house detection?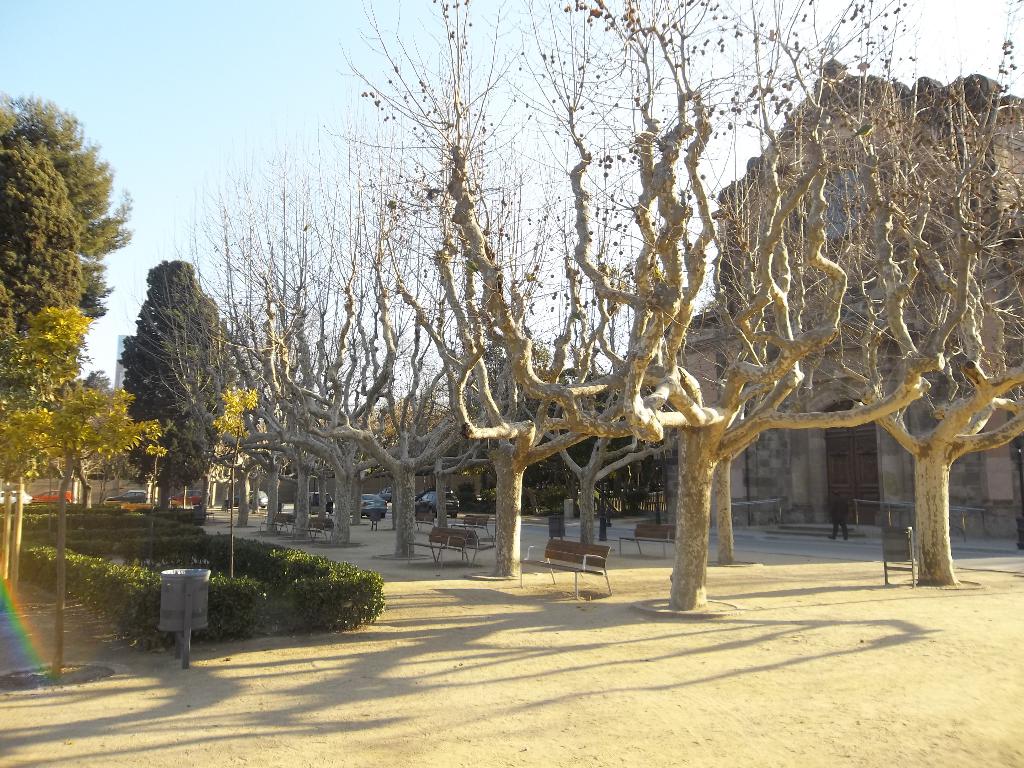
locate(660, 59, 1023, 543)
